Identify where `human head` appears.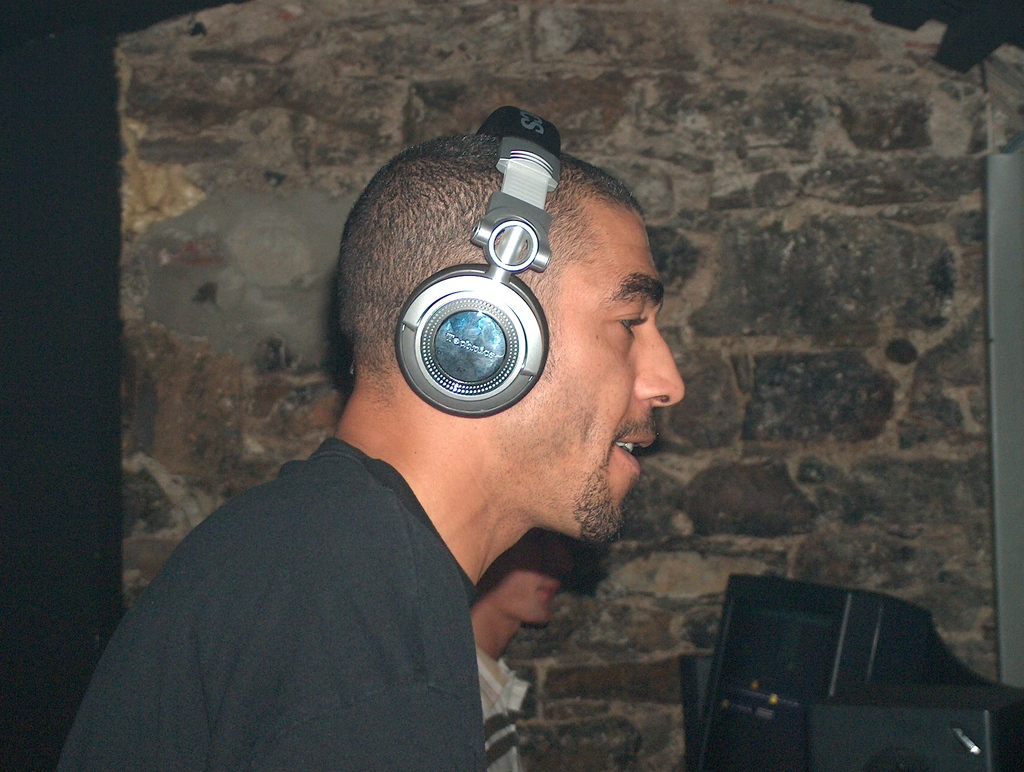
Appears at [488, 523, 576, 625].
